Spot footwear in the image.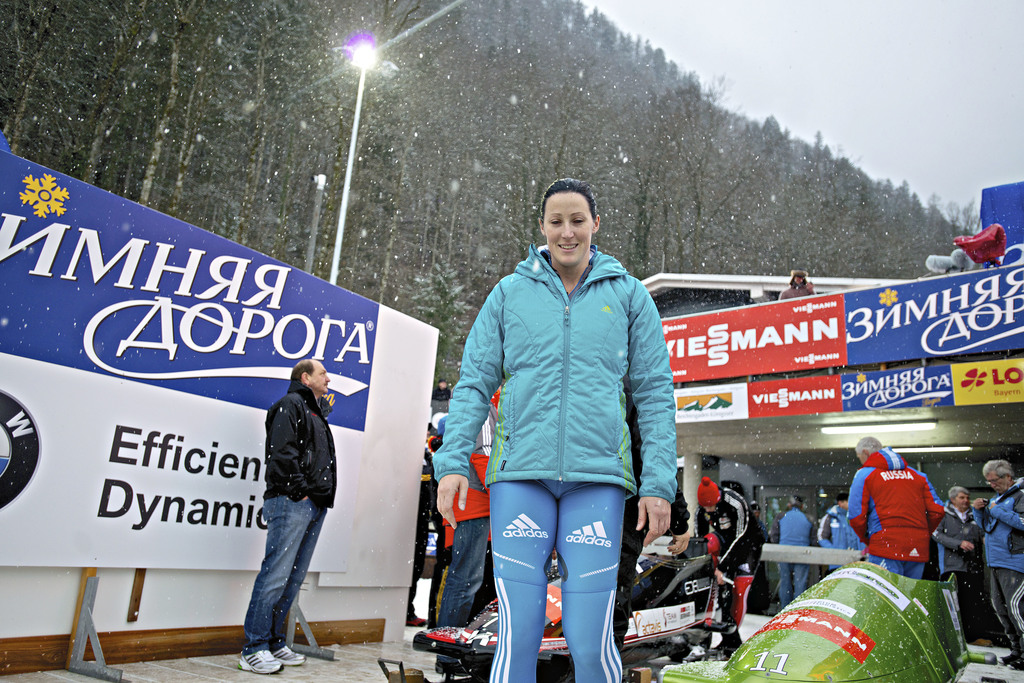
footwear found at select_region(236, 647, 282, 673).
